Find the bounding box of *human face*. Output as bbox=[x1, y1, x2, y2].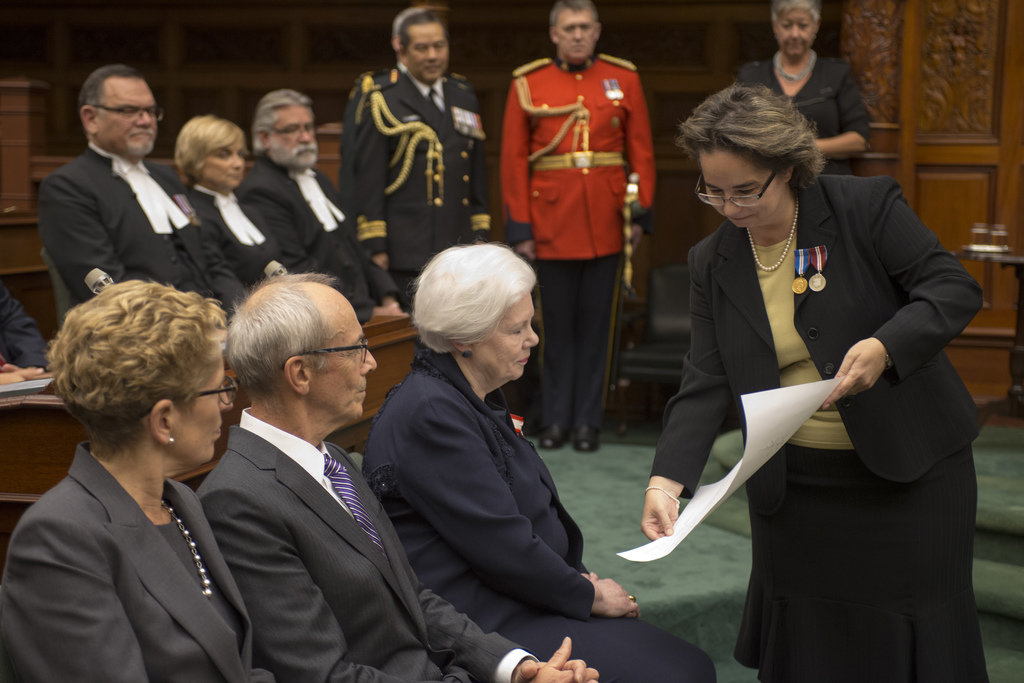
bbox=[173, 355, 238, 466].
